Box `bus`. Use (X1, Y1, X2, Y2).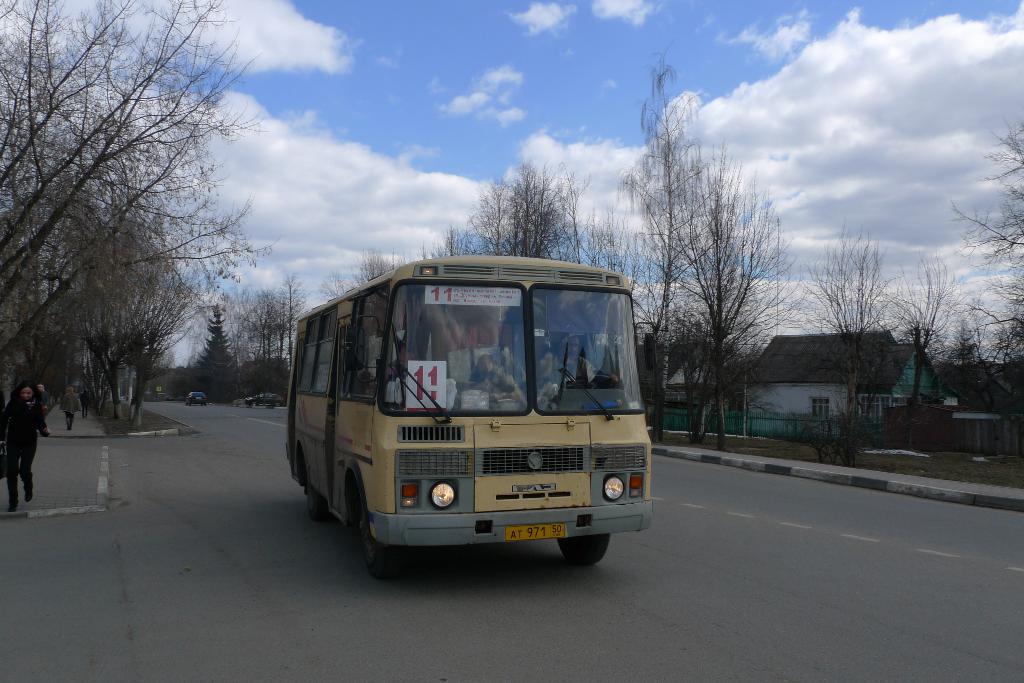
(281, 256, 662, 572).
